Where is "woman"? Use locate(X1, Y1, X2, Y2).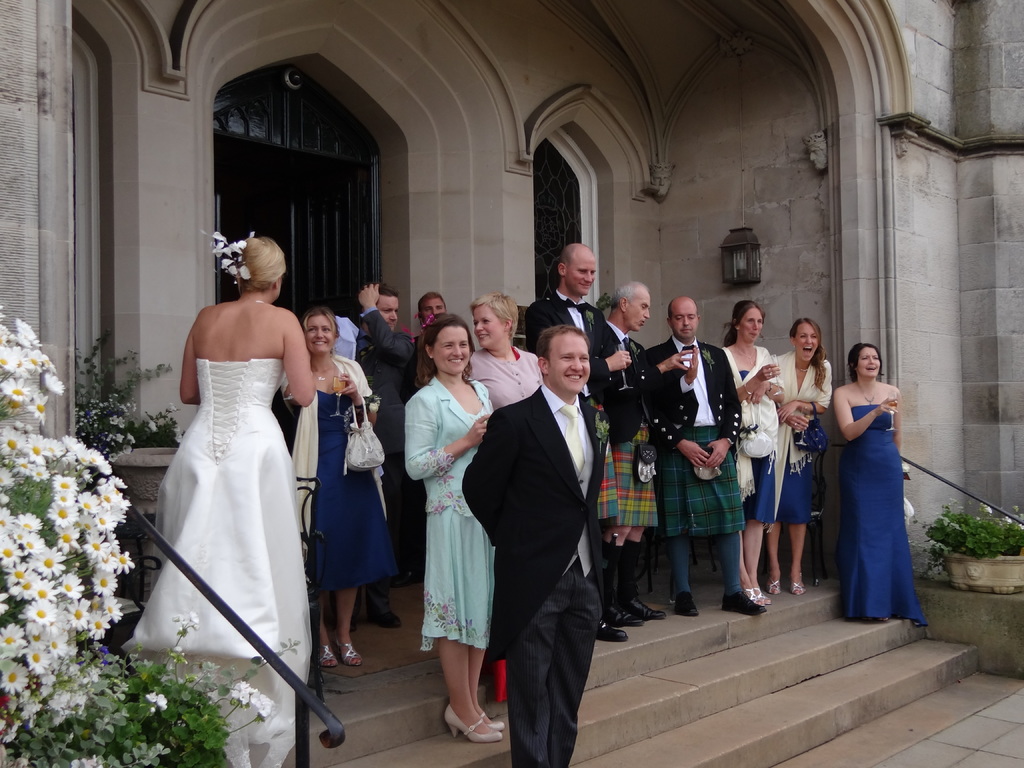
locate(267, 308, 411, 670).
